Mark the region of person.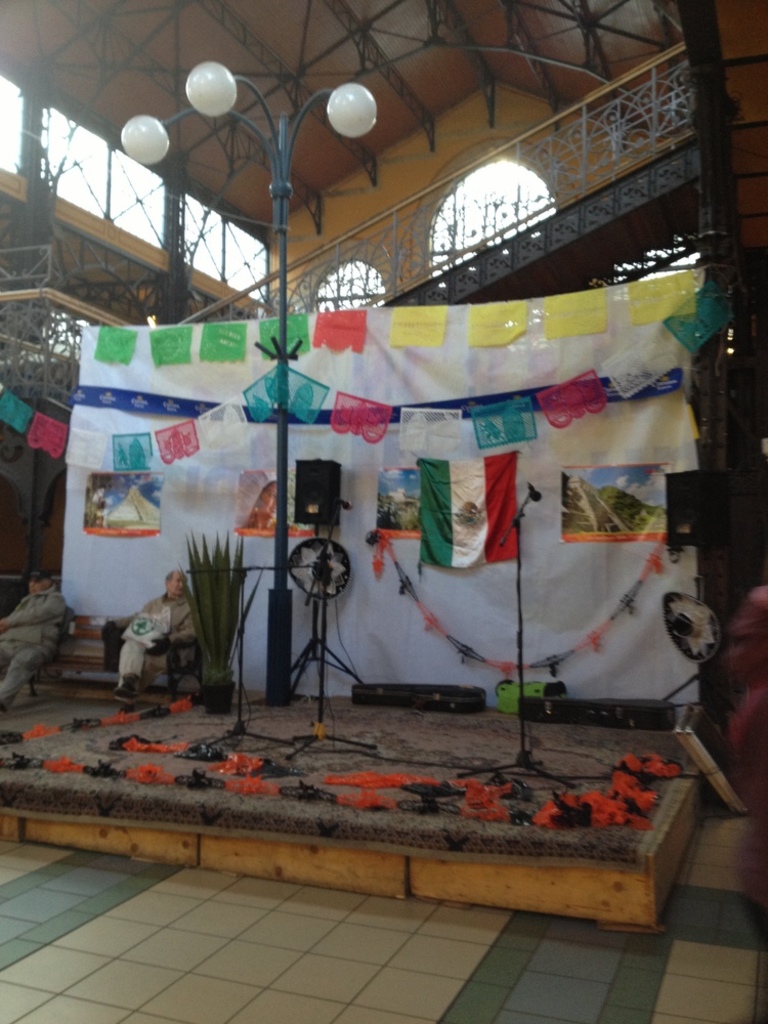
Region: l=0, t=566, r=70, b=703.
